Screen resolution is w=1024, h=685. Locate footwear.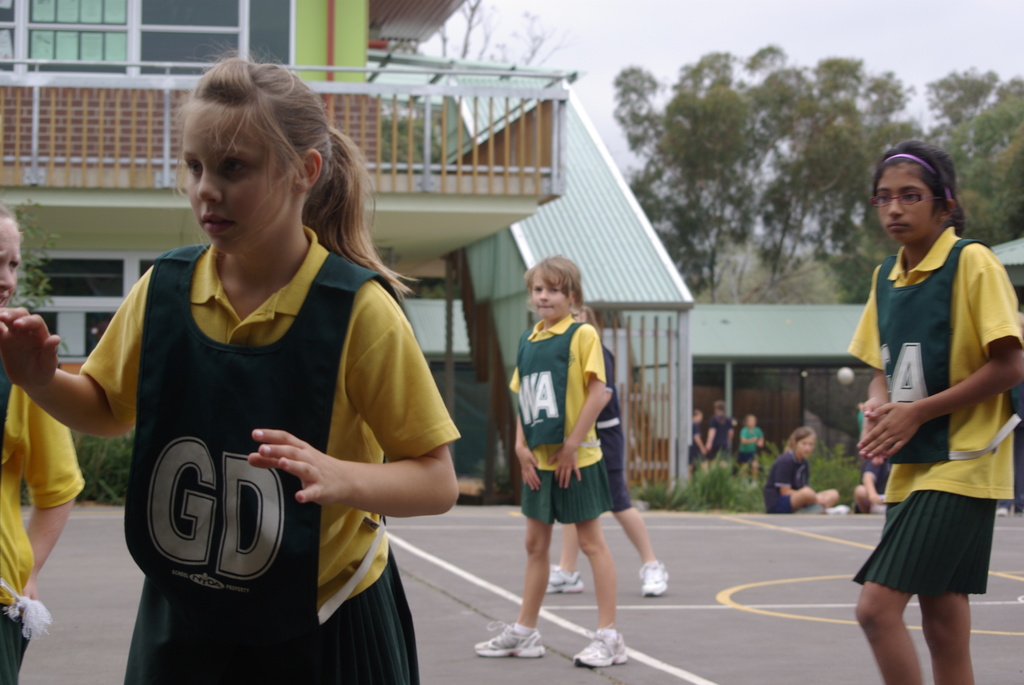
box=[571, 631, 627, 671].
